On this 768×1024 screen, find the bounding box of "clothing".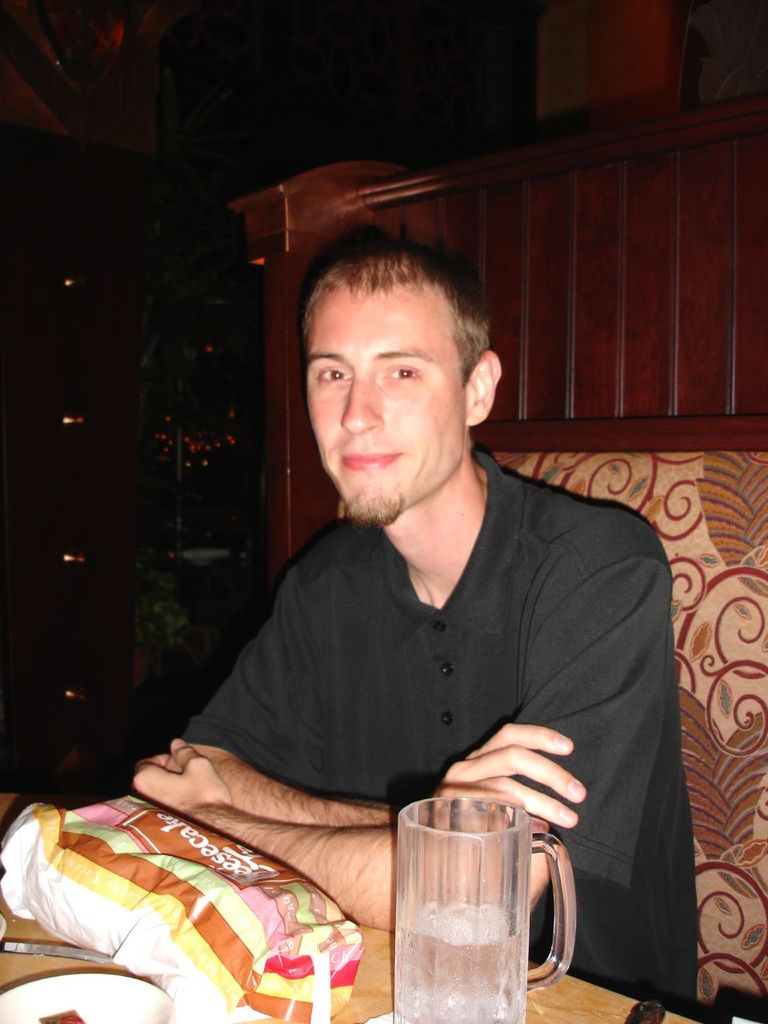
Bounding box: select_region(169, 445, 674, 886).
